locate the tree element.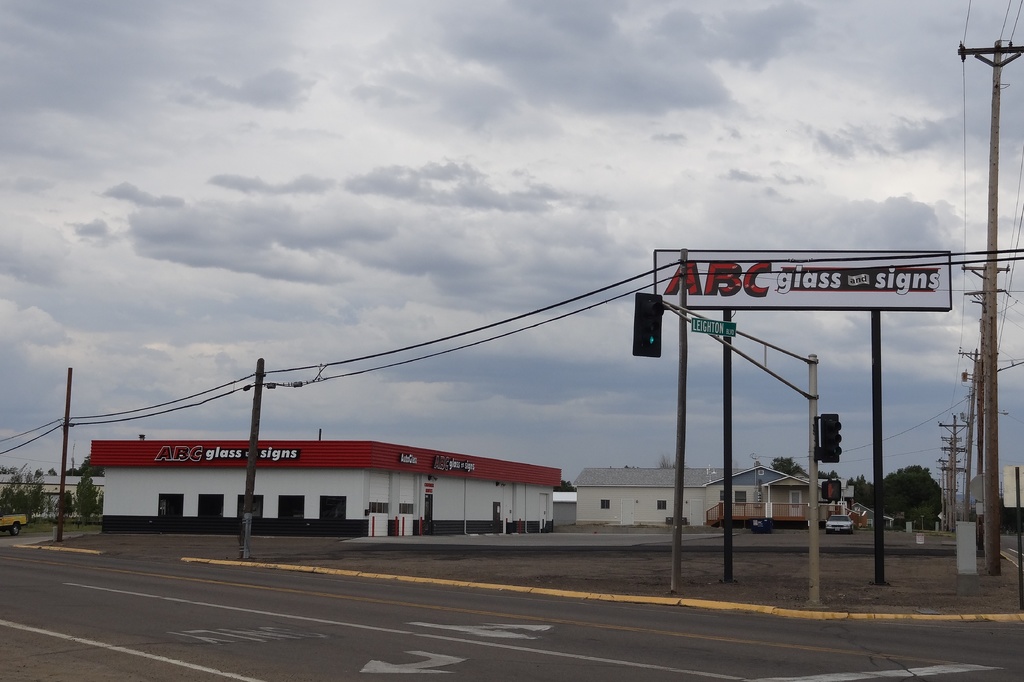
Element bbox: locate(0, 480, 26, 525).
